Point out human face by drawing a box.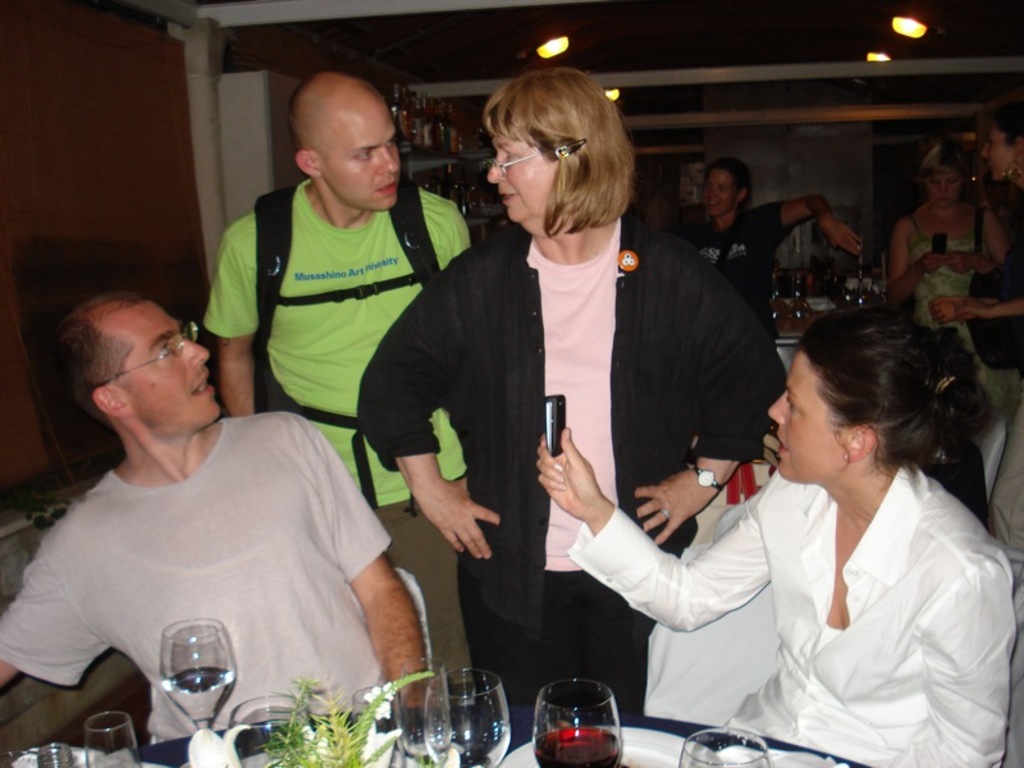
978 125 1012 179.
